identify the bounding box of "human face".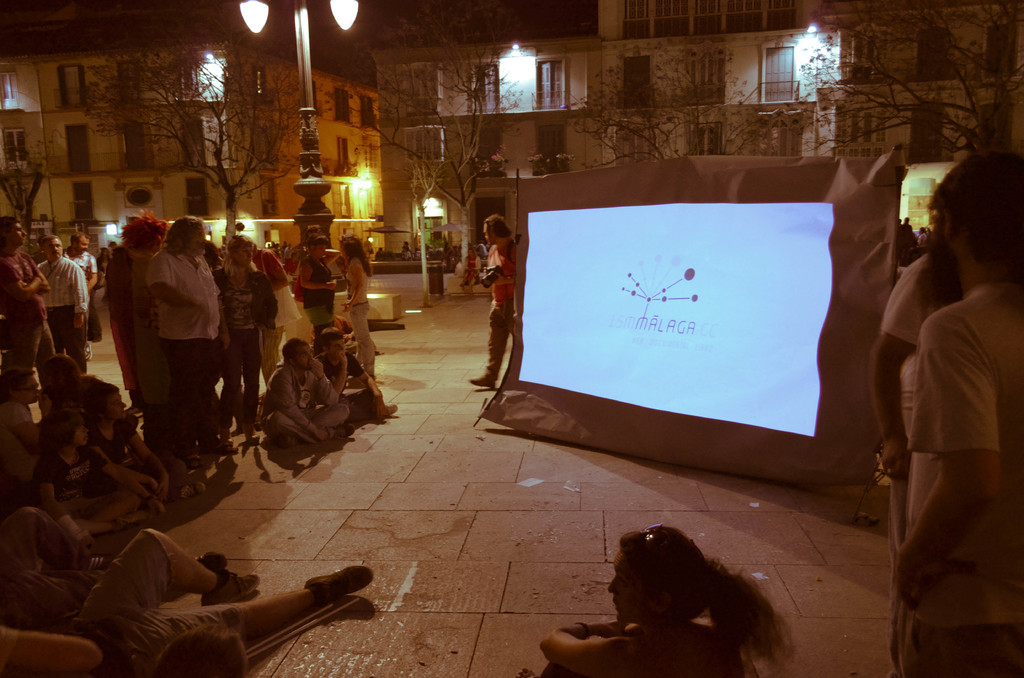
box(484, 226, 497, 244).
